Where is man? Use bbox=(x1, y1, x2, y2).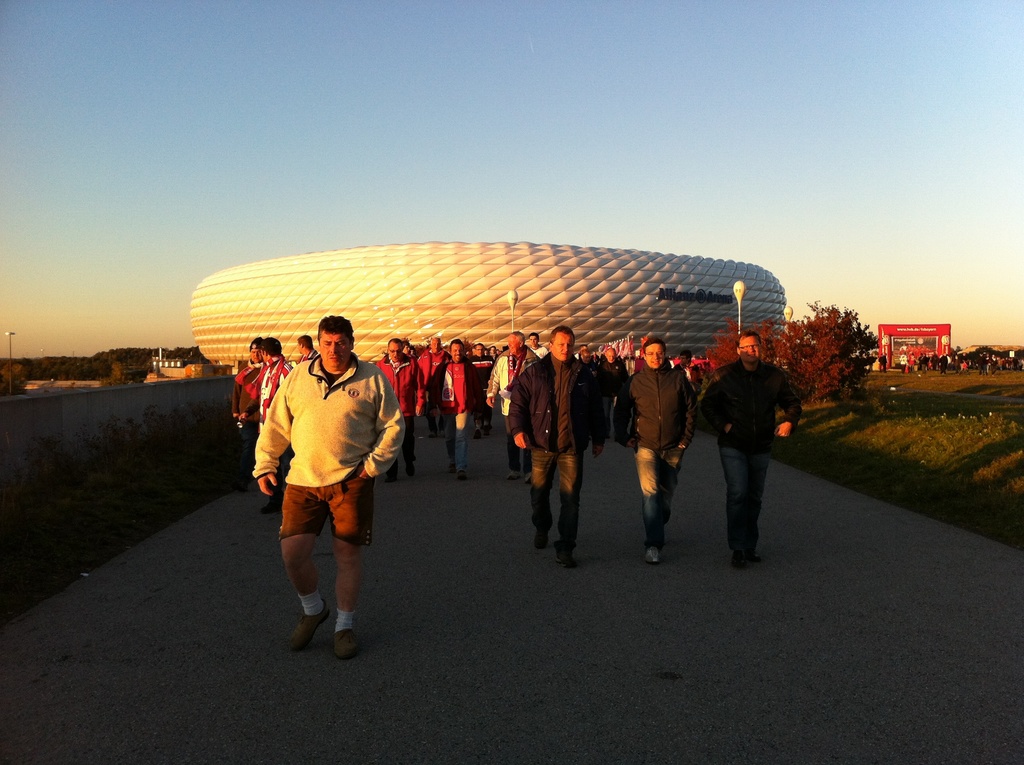
bbox=(572, 335, 698, 566).
